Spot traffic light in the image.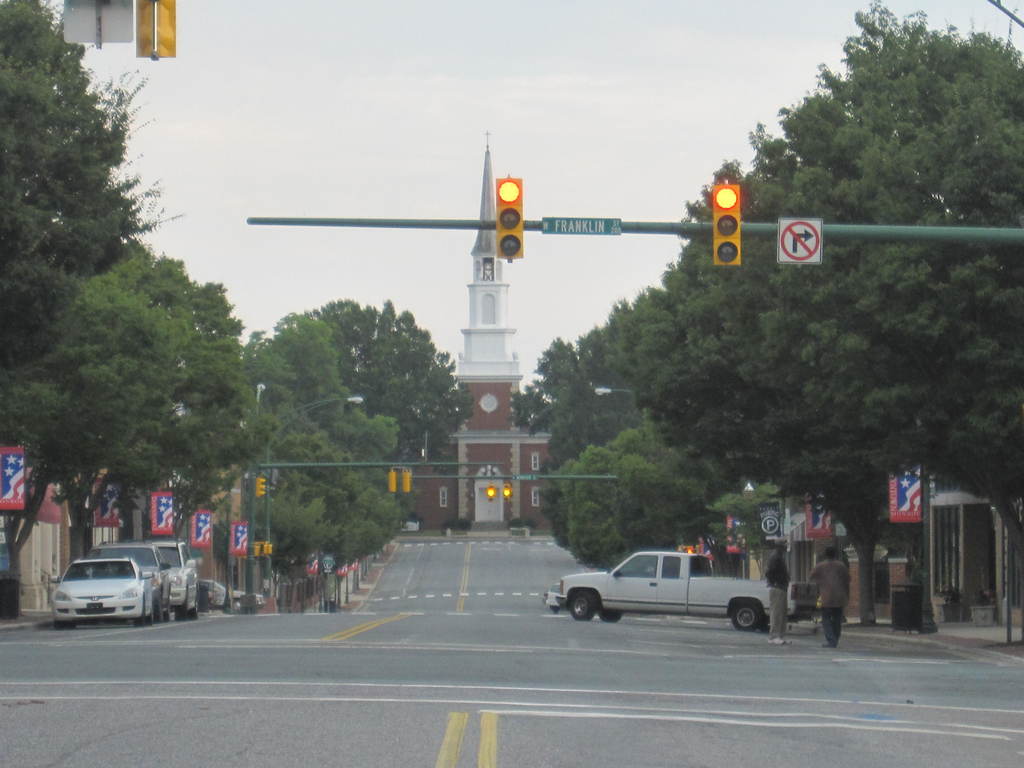
traffic light found at (x1=713, y1=179, x2=739, y2=268).
